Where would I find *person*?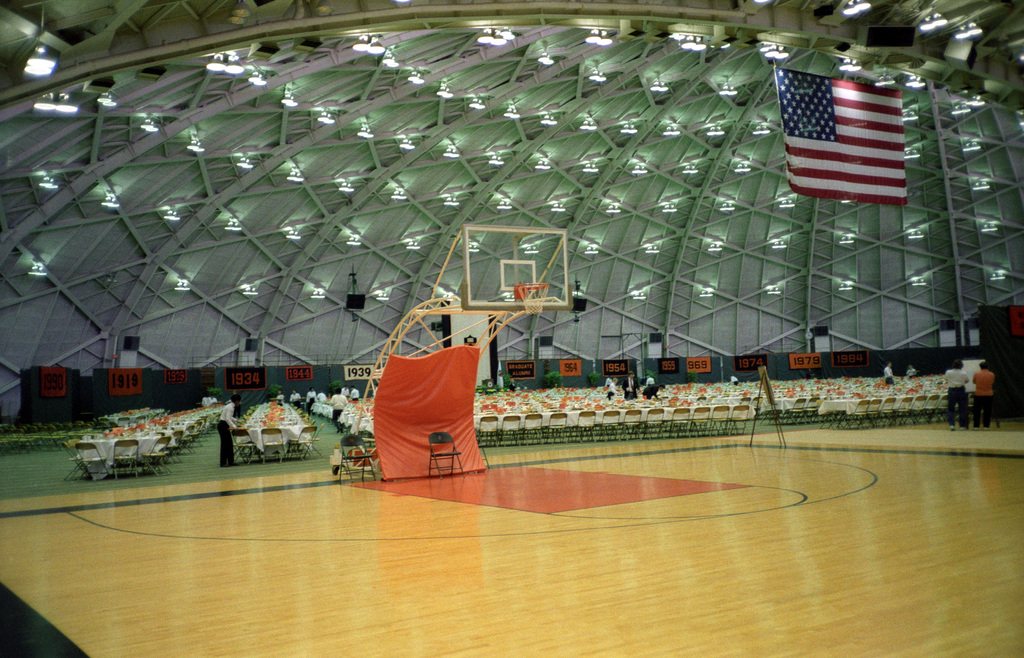
At <bbox>218, 396, 237, 467</bbox>.
